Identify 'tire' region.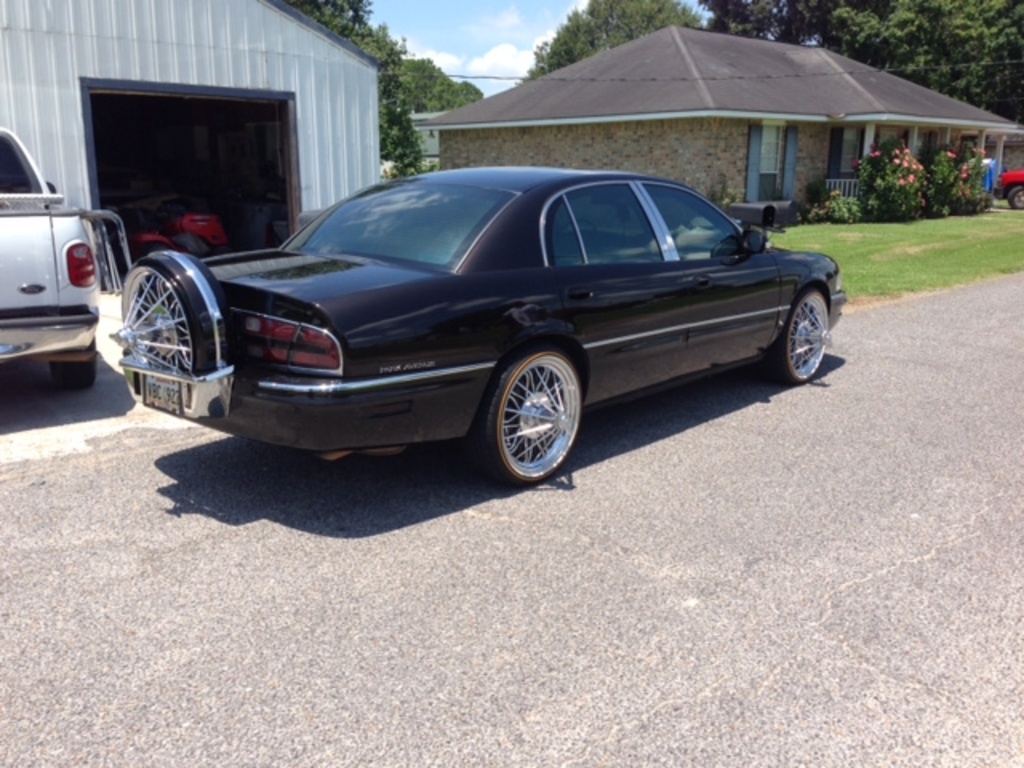
Region: 1006 181 1022 213.
